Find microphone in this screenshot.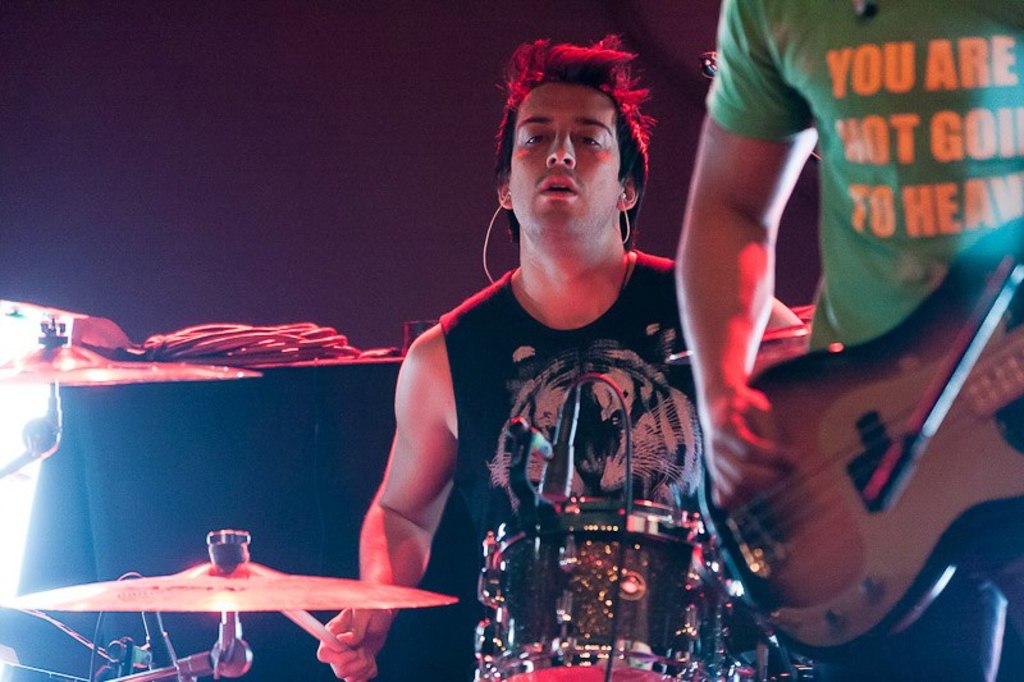
The bounding box for microphone is rect(538, 381, 591, 504).
